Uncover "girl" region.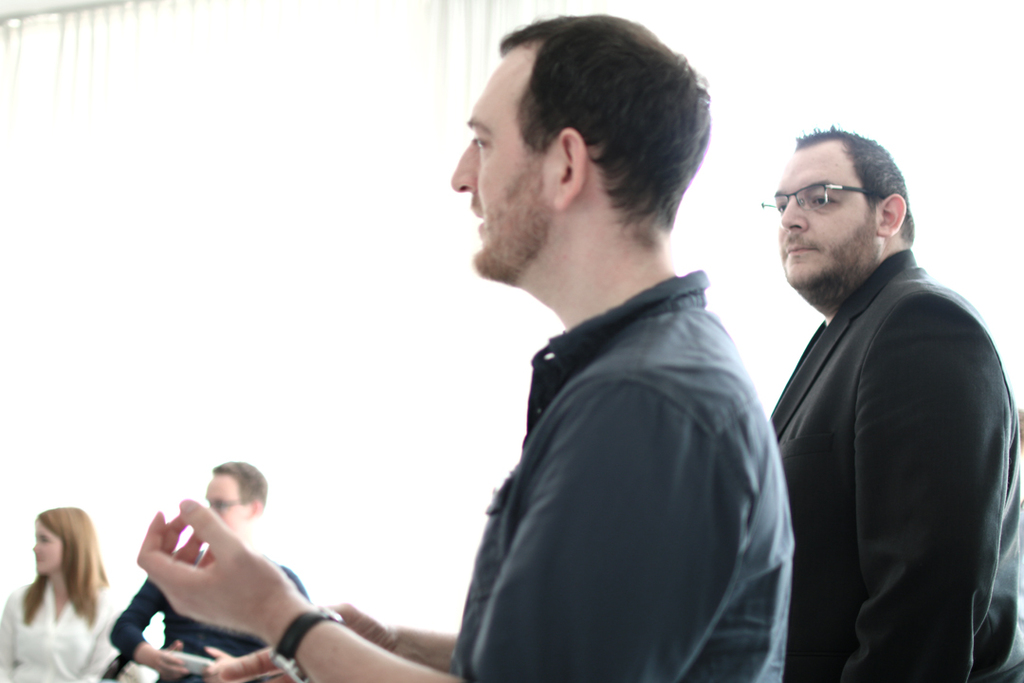
Uncovered: (3,501,122,681).
